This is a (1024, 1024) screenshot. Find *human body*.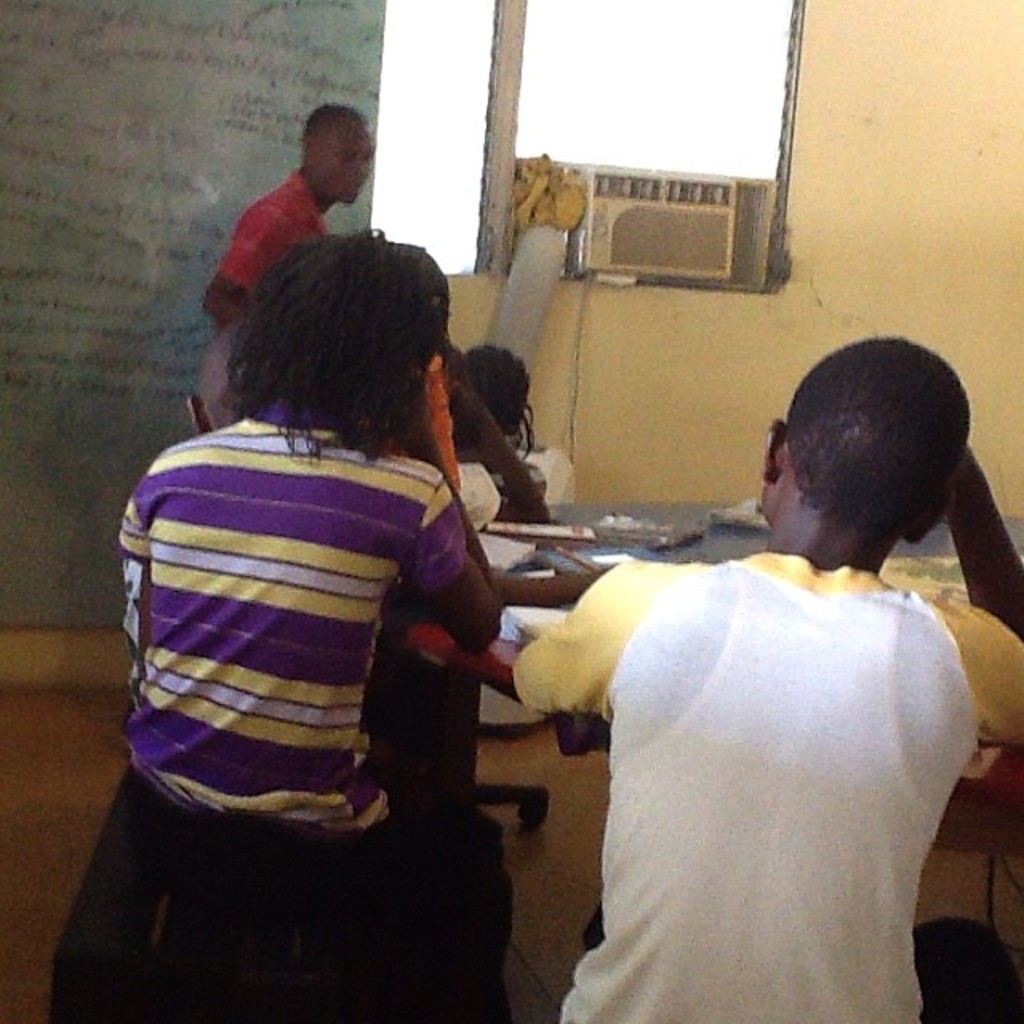
Bounding box: x1=526 y1=435 x2=1023 y2=1023.
